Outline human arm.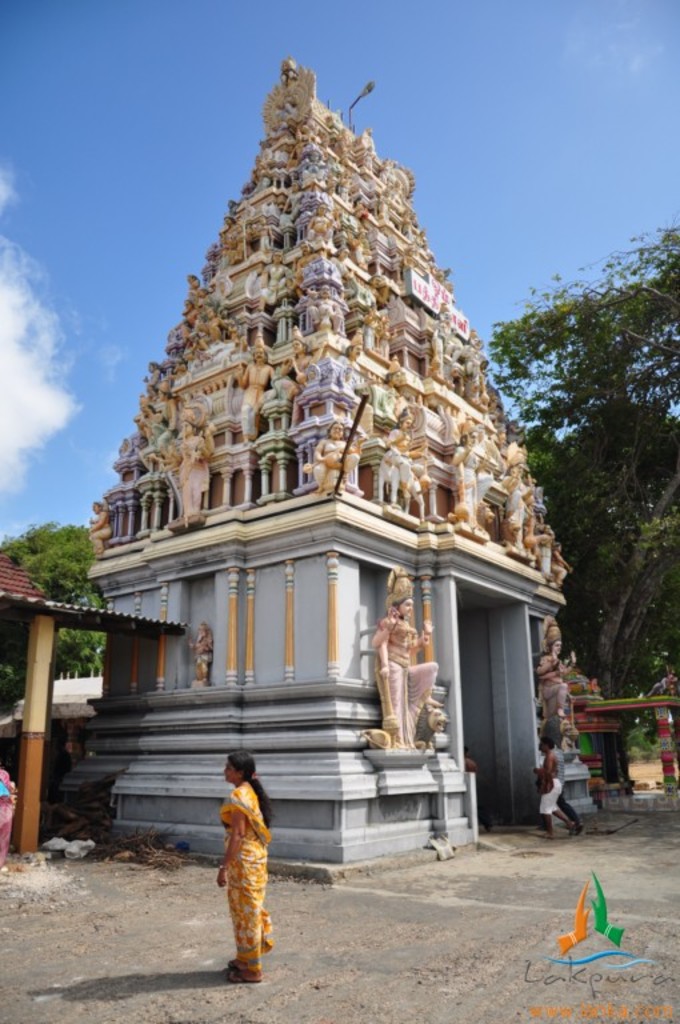
Outline: (372,605,399,651).
